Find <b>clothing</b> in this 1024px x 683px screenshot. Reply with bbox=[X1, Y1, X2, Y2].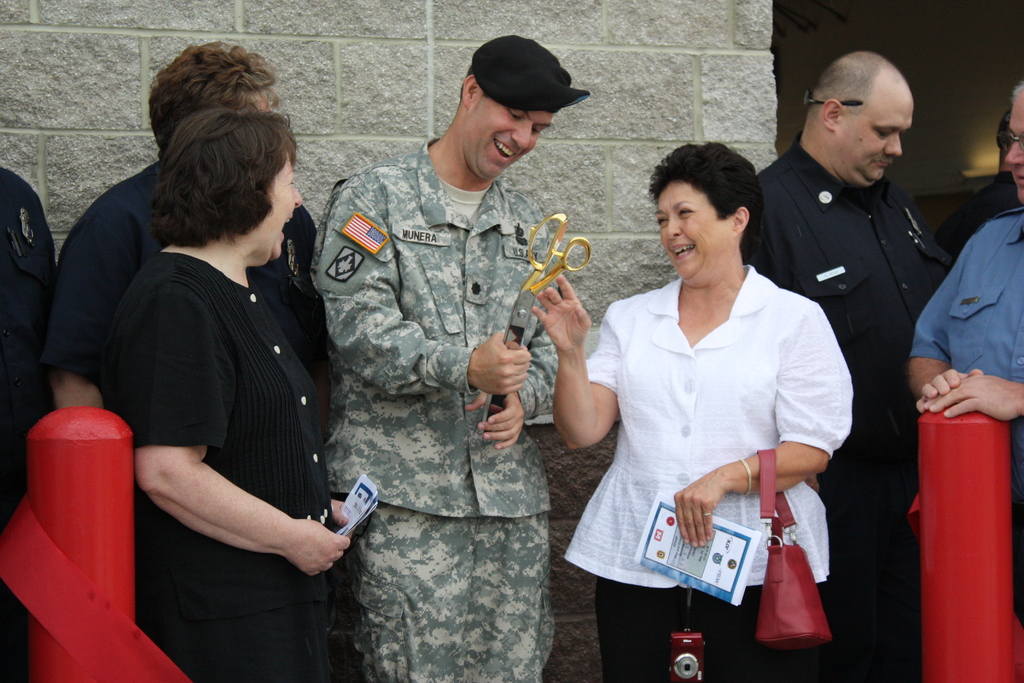
bbox=[307, 132, 563, 682].
